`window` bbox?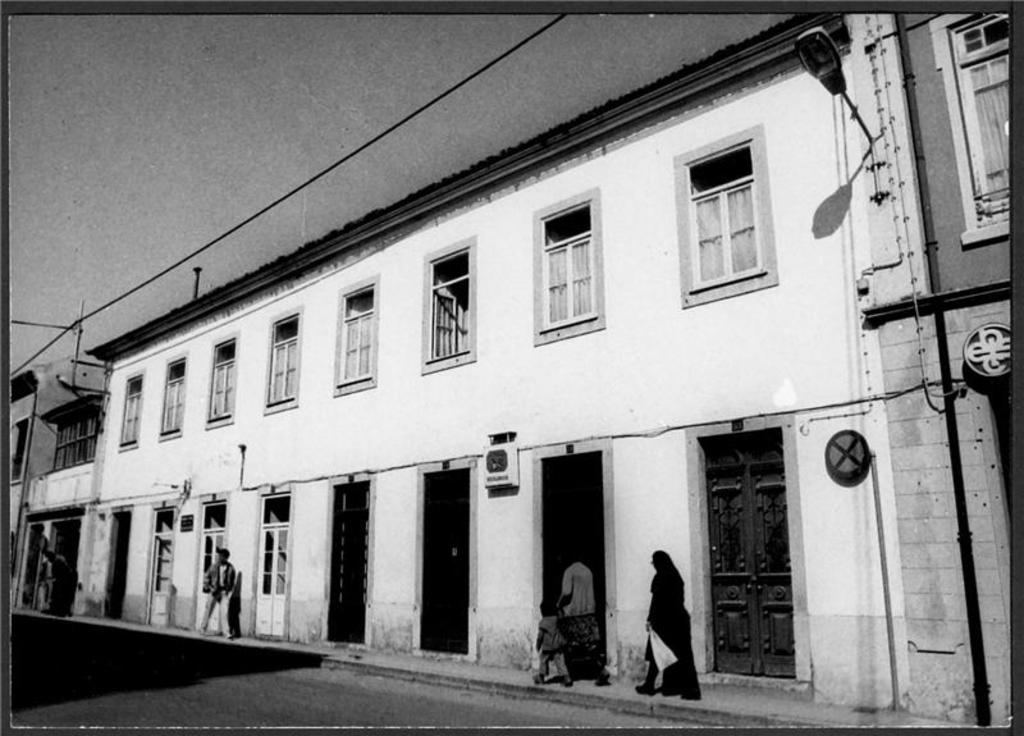
bbox=[413, 251, 477, 357]
